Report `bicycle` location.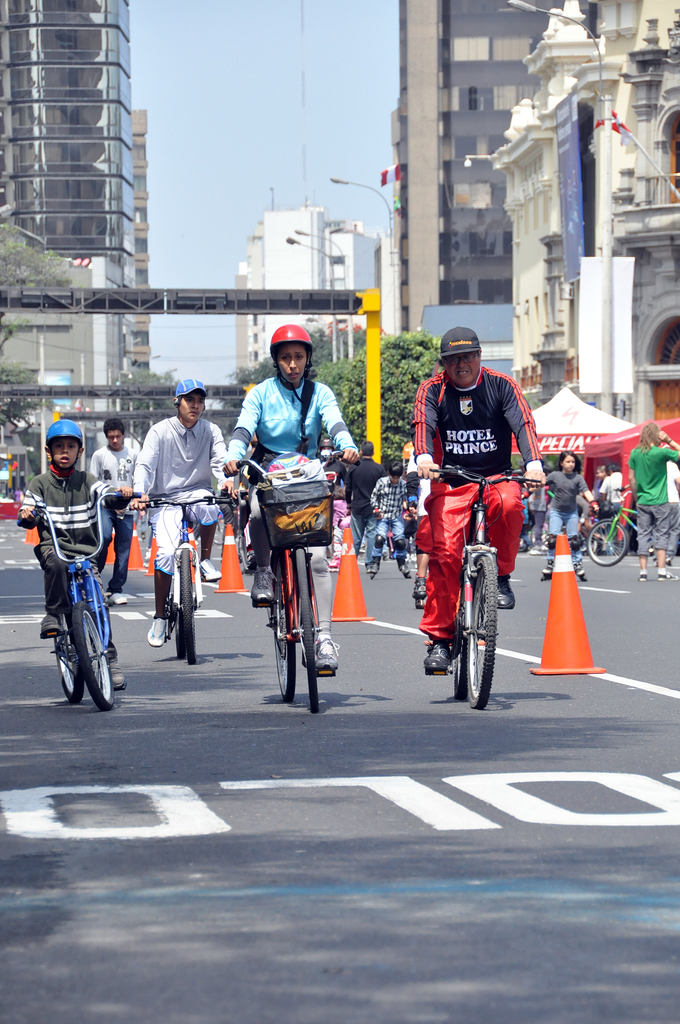
Report: region(414, 465, 525, 712).
